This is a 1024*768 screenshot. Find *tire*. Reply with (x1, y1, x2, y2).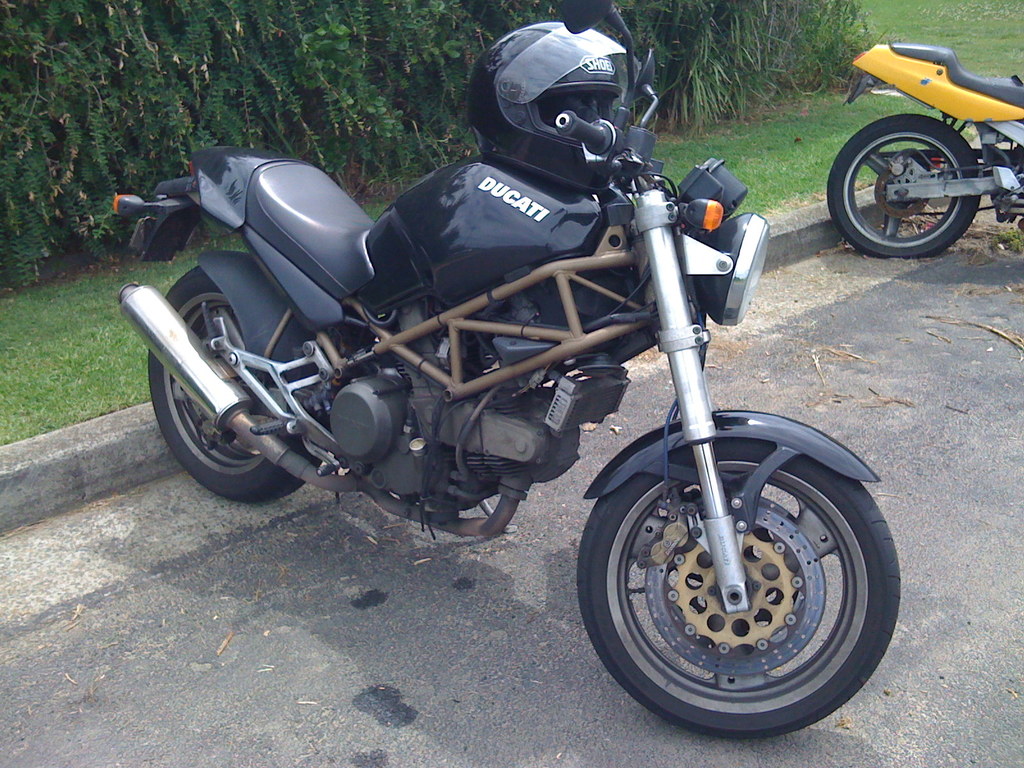
(822, 114, 977, 256).
